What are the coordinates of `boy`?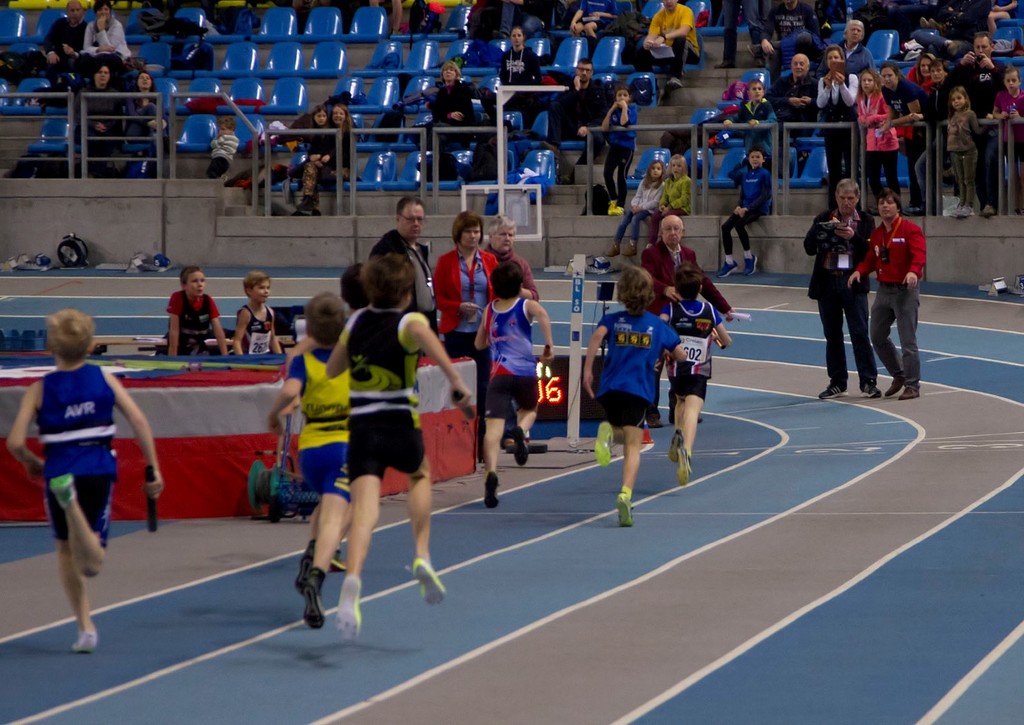
select_region(909, 63, 965, 190).
